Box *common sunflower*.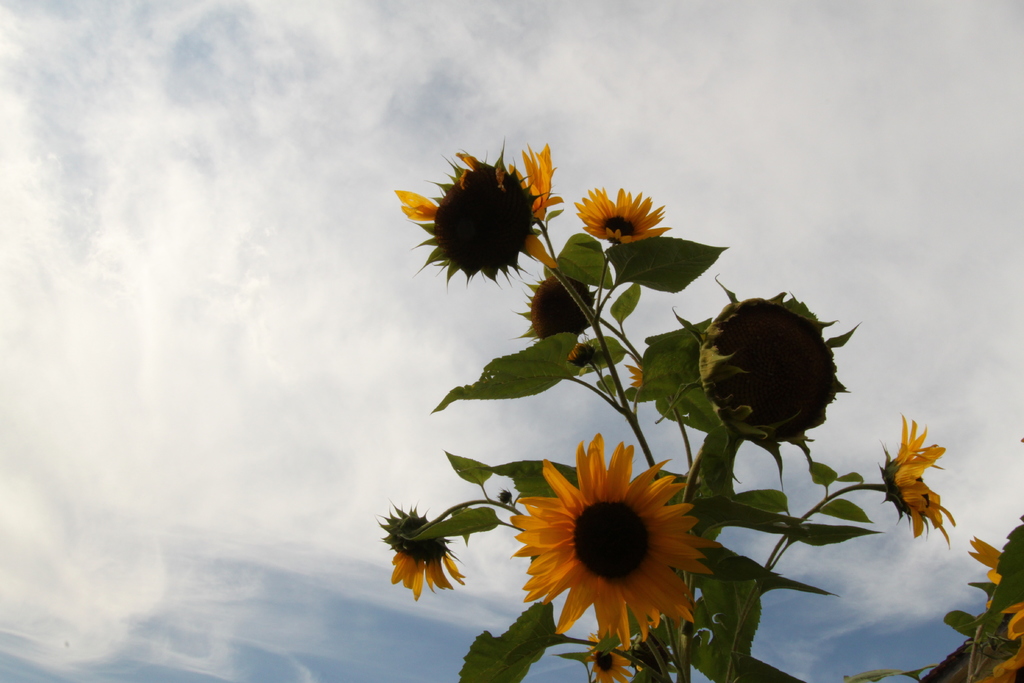
[left=414, top=146, right=534, bottom=285].
